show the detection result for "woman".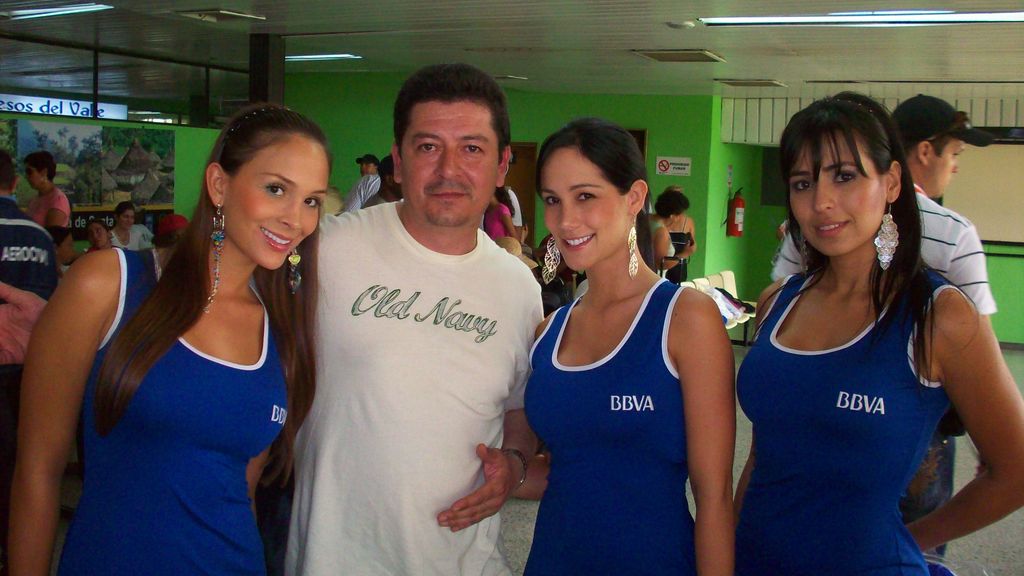
crop(107, 202, 141, 250).
